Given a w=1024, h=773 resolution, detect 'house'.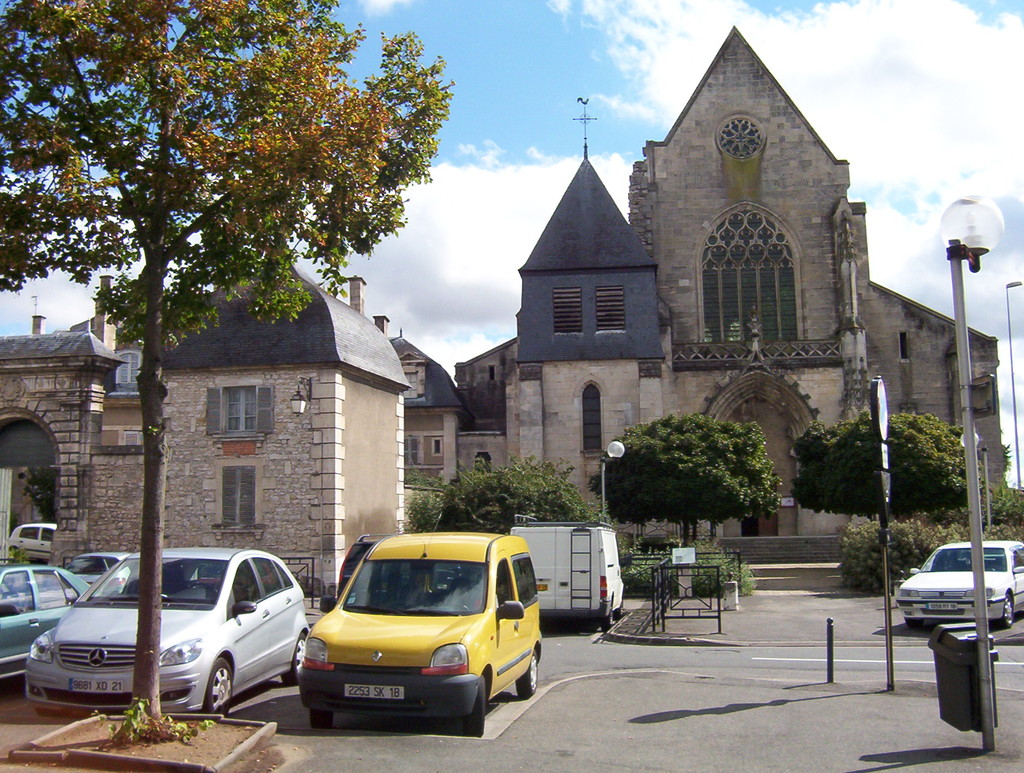
662, 39, 867, 465.
